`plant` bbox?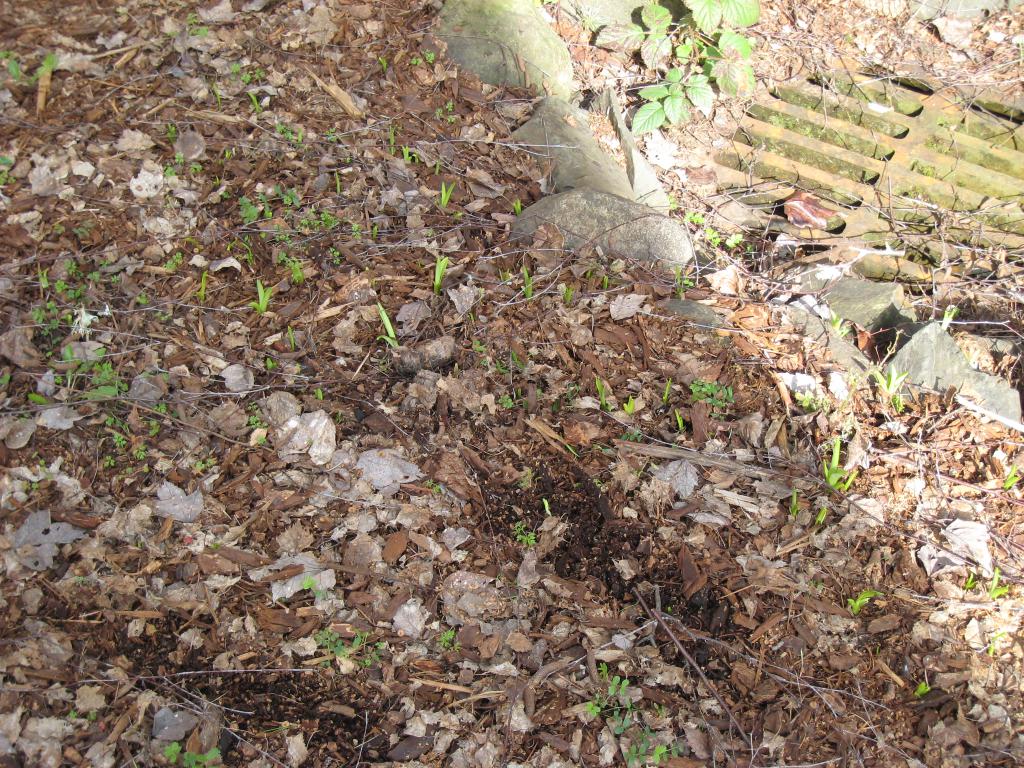
detection(166, 125, 175, 146)
